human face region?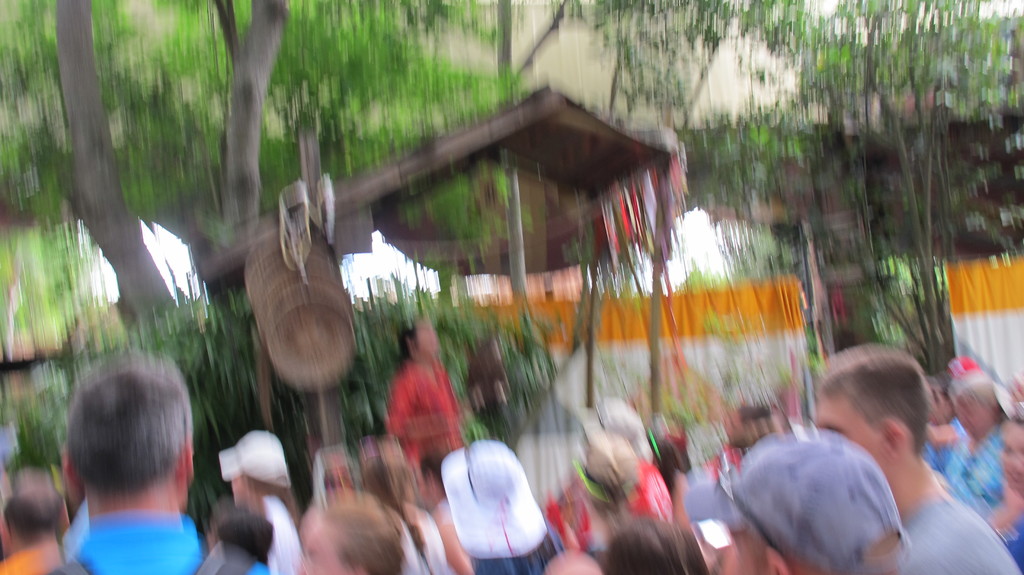
l=298, t=514, r=346, b=574
